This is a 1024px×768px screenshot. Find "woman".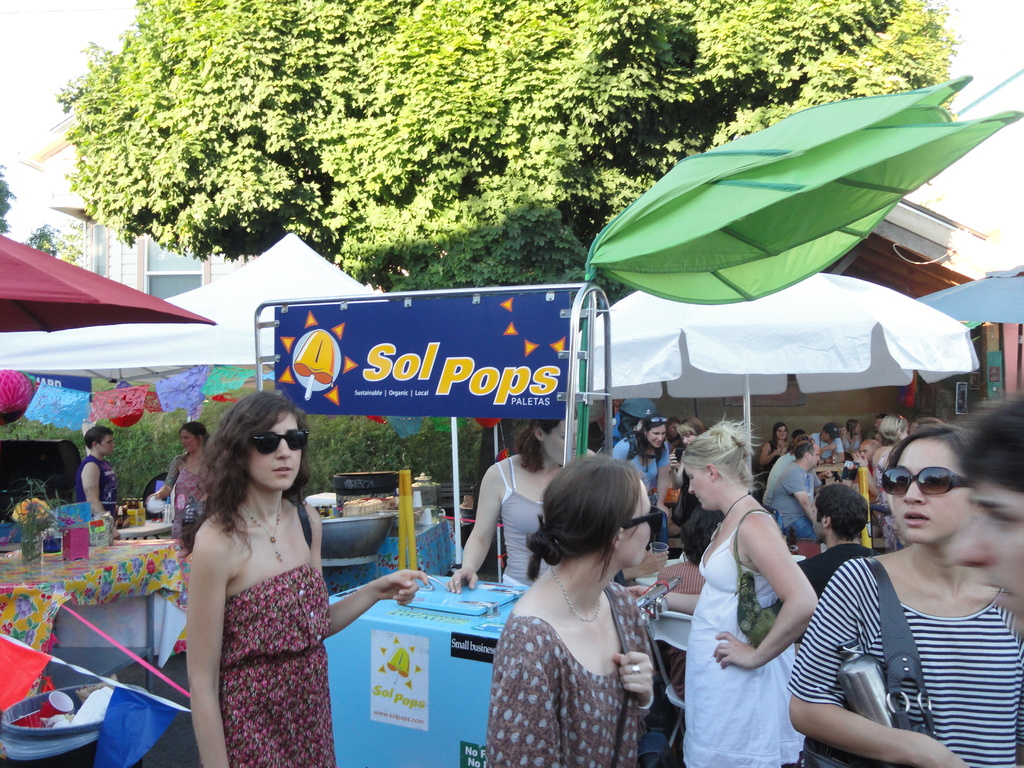
Bounding box: [x1=608, y1=413, x2=674, y2=518].
